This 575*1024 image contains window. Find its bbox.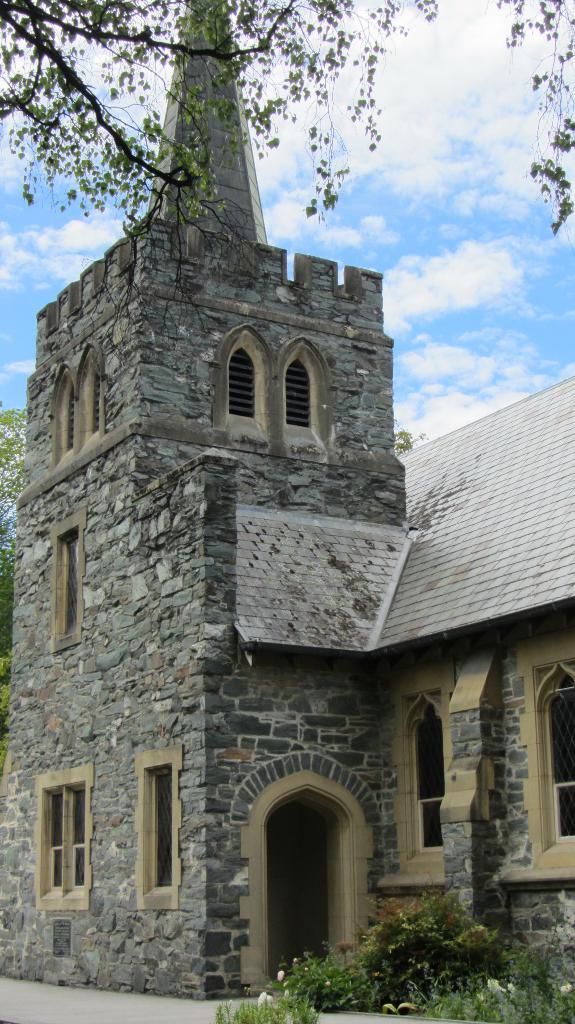
box(73, 340, 106, 456).
